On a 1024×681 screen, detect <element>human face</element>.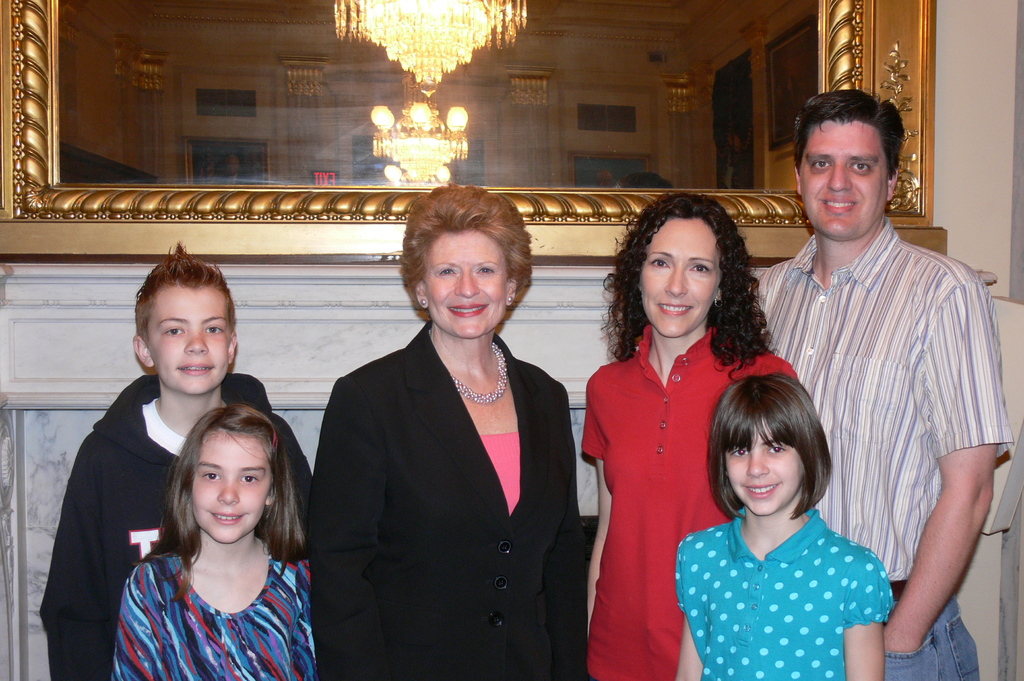
(803, 120, 886, 240).
